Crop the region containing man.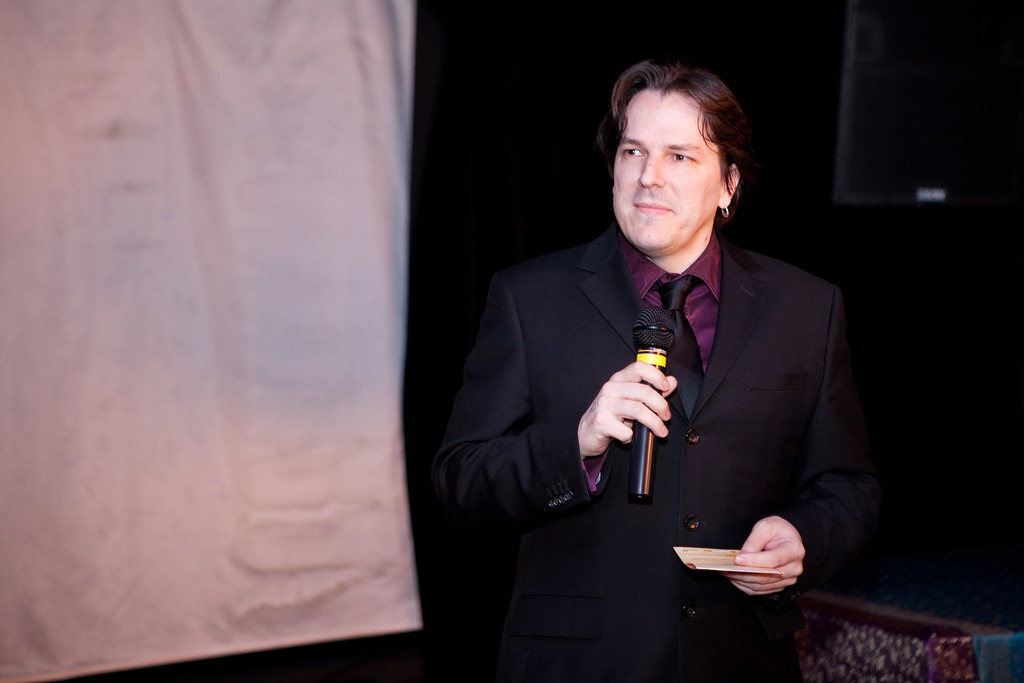
Crop region: [460,66,883,657].
